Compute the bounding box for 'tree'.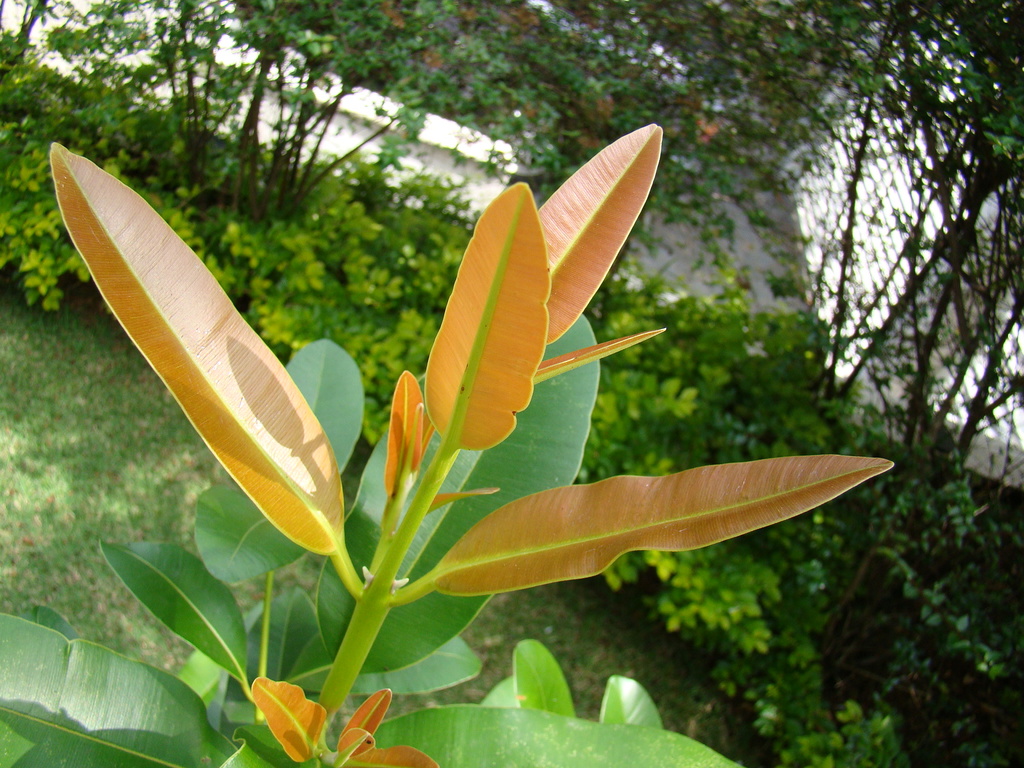
x1=327 y1=0 x2=906 y2=342.
